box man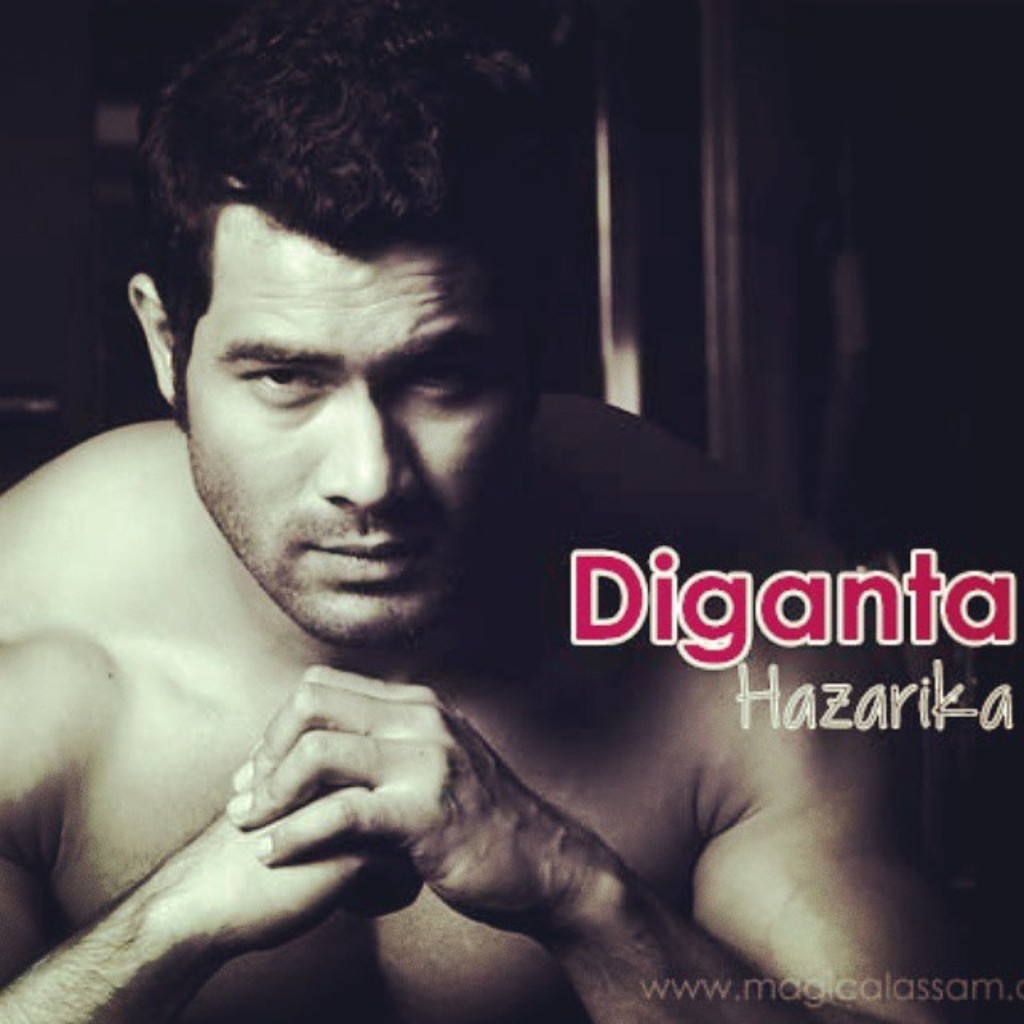
(x1=0, y1=61, x2=856, y2=998)
